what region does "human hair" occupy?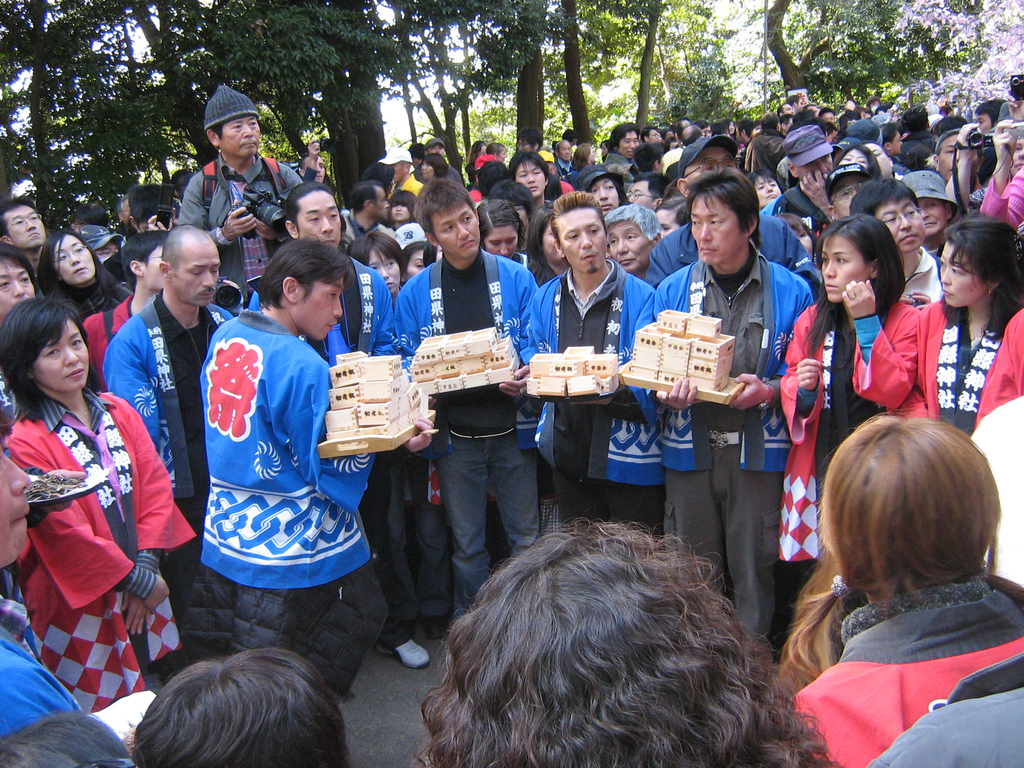
bbox=[794, 108, 813, 125].
